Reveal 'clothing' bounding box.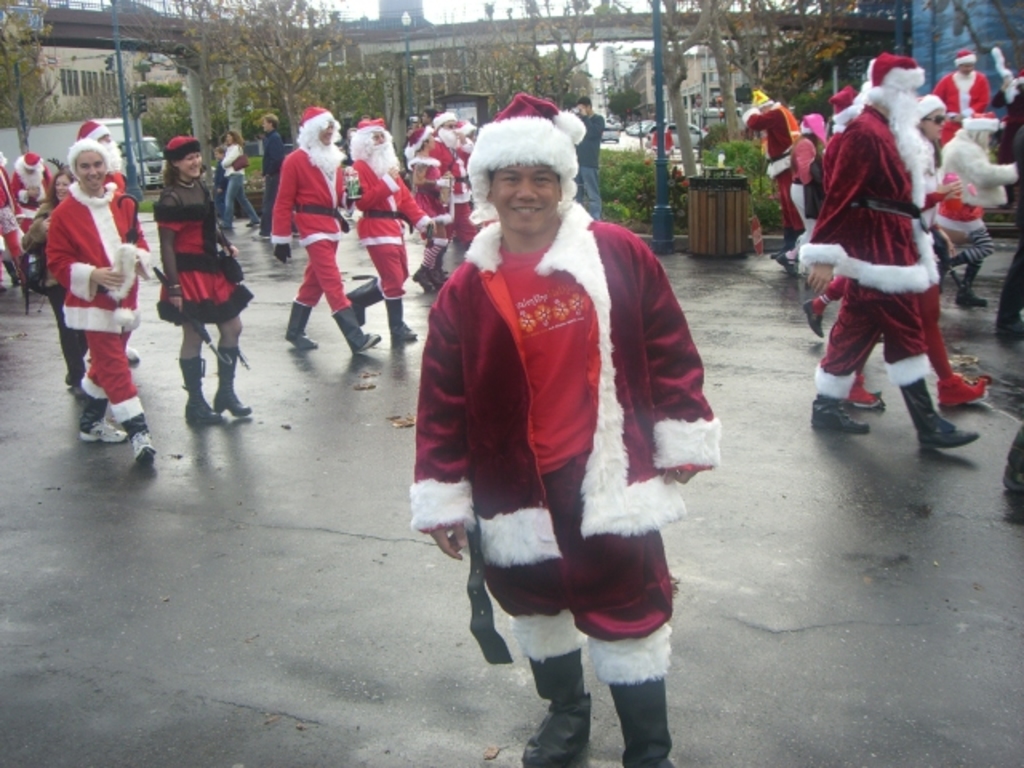
Revealed: (x1=787, y1=157, x2=830, y2=259).
